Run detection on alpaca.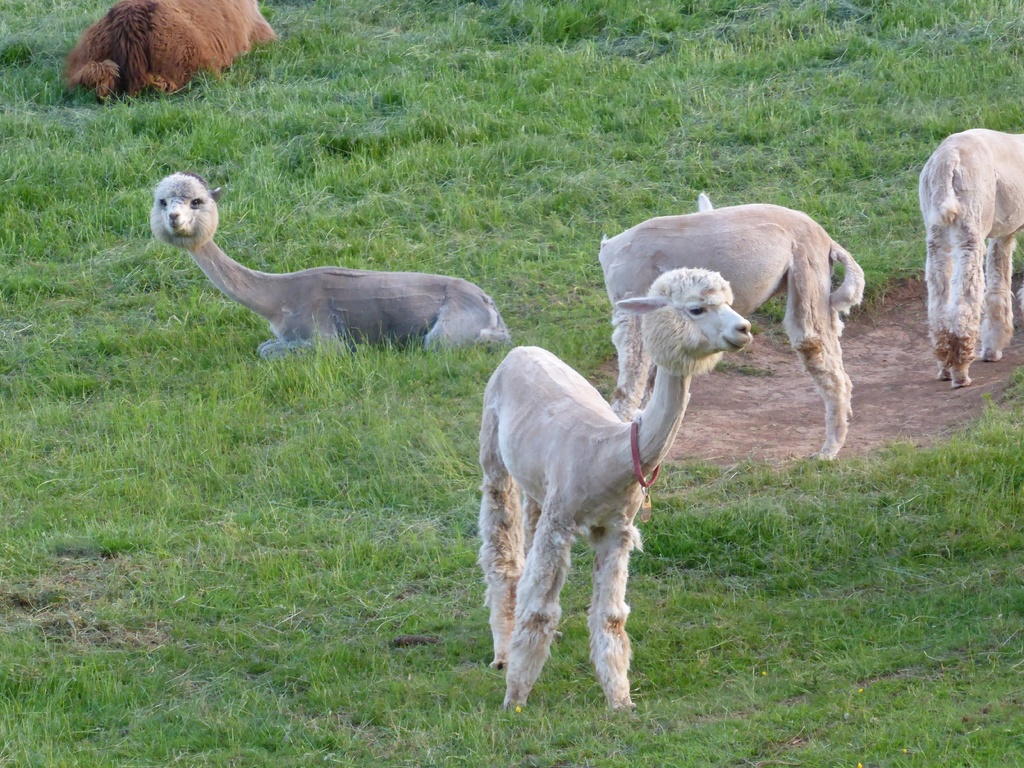
Result: rect(143, 168, 511, 352).
